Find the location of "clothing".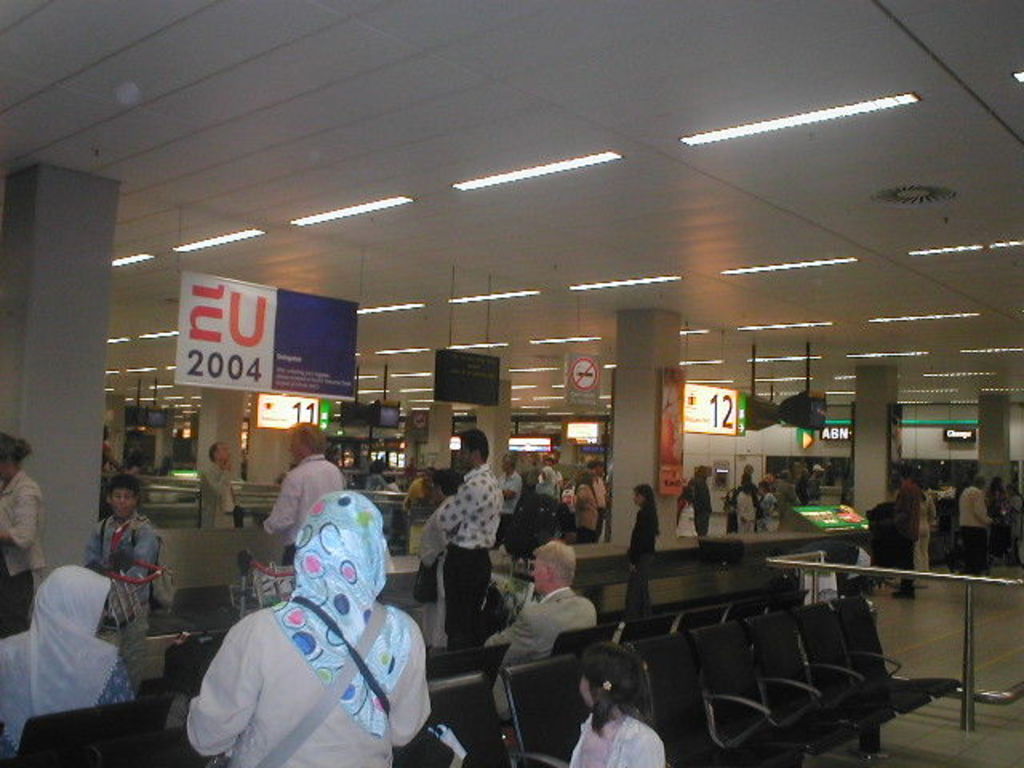
Location: l=683, t=472, r=712, b=534.
